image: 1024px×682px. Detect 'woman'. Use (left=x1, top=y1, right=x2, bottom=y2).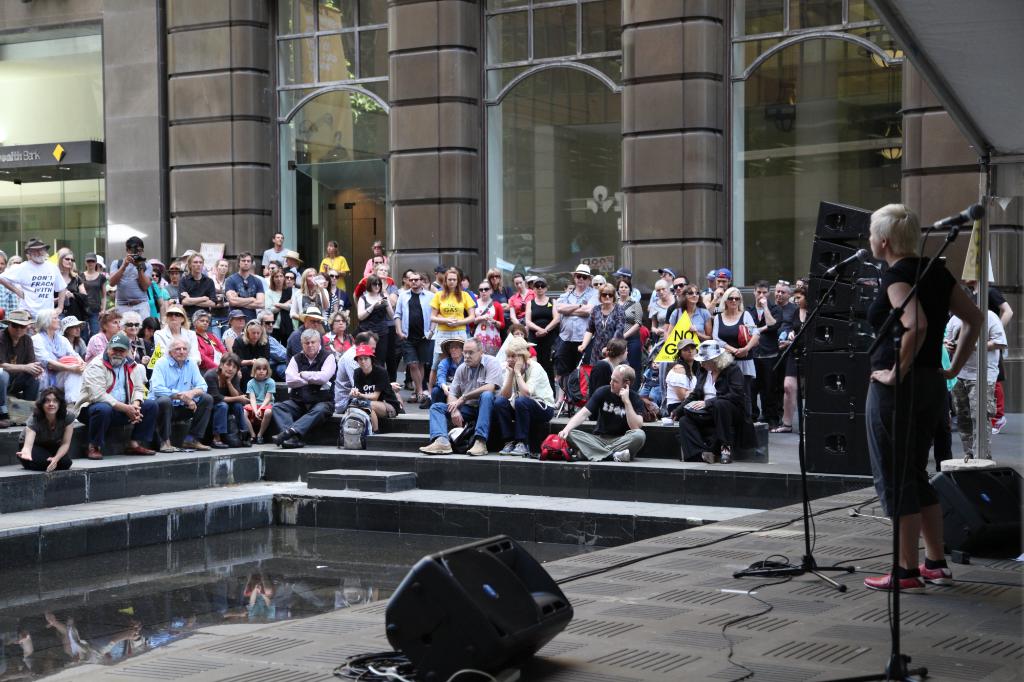
(left=139, top=318, right=161, bottom=363).
